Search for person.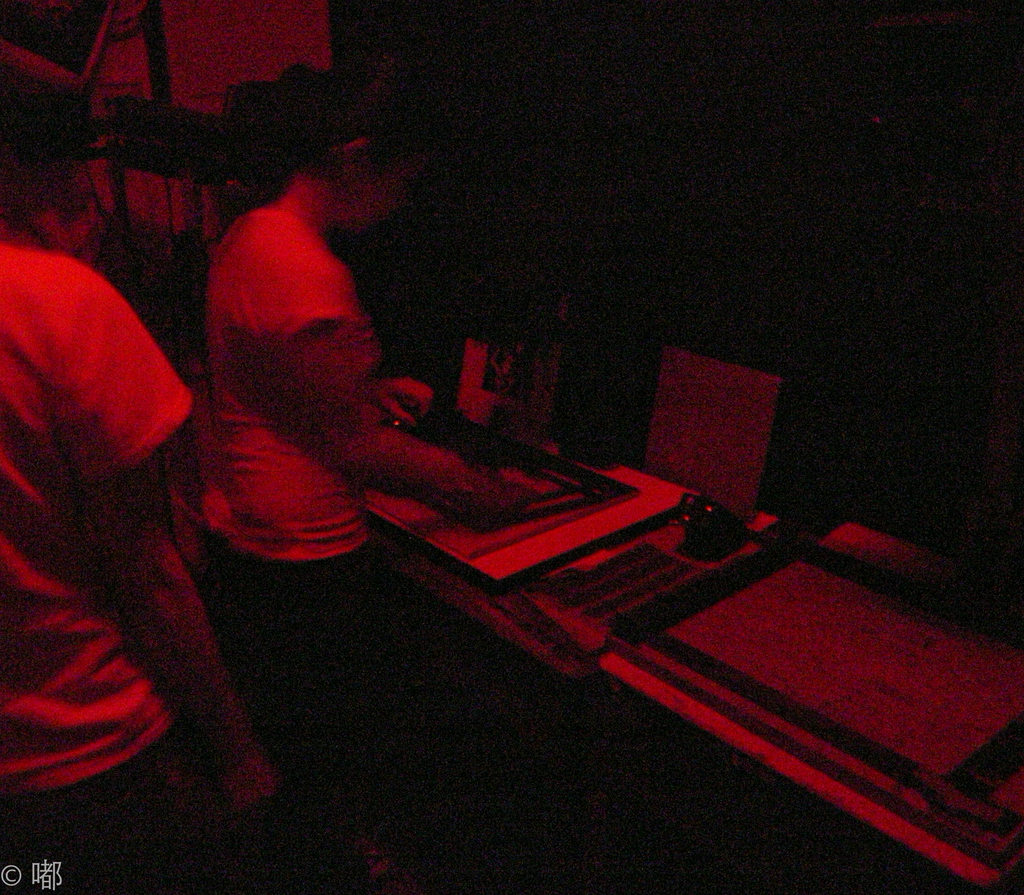
Found at 204, 54, 536, 755.
